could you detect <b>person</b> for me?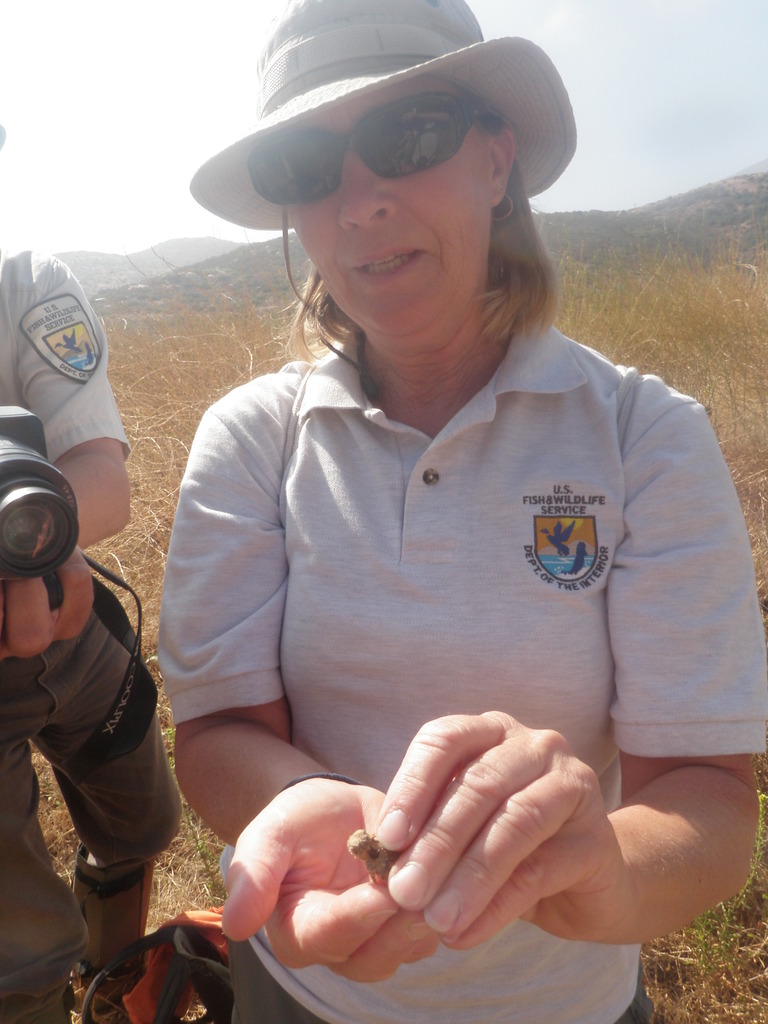
Detection result: (162, 17, 760, 988).
